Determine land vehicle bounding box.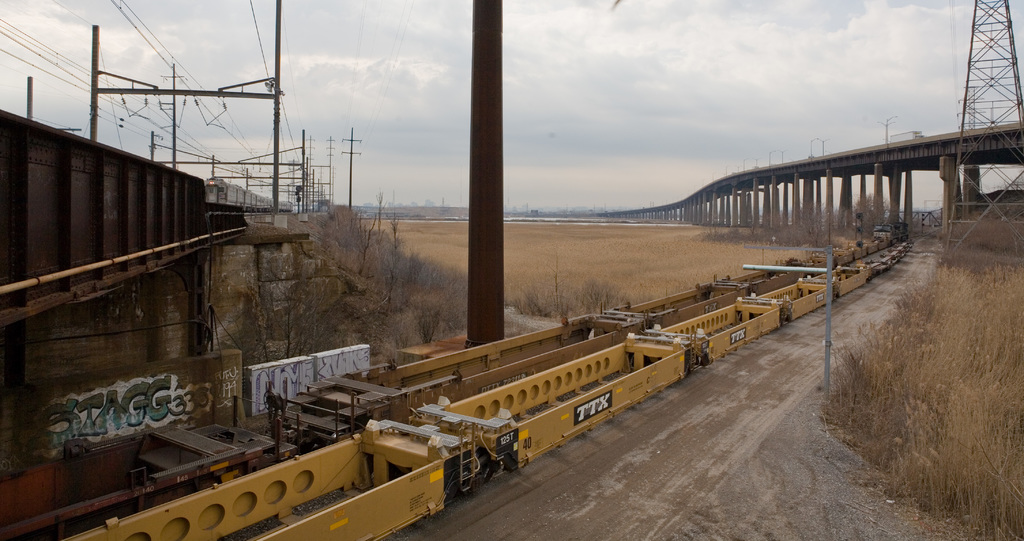
Determined: l=31, t=180, r=865, b=510.
